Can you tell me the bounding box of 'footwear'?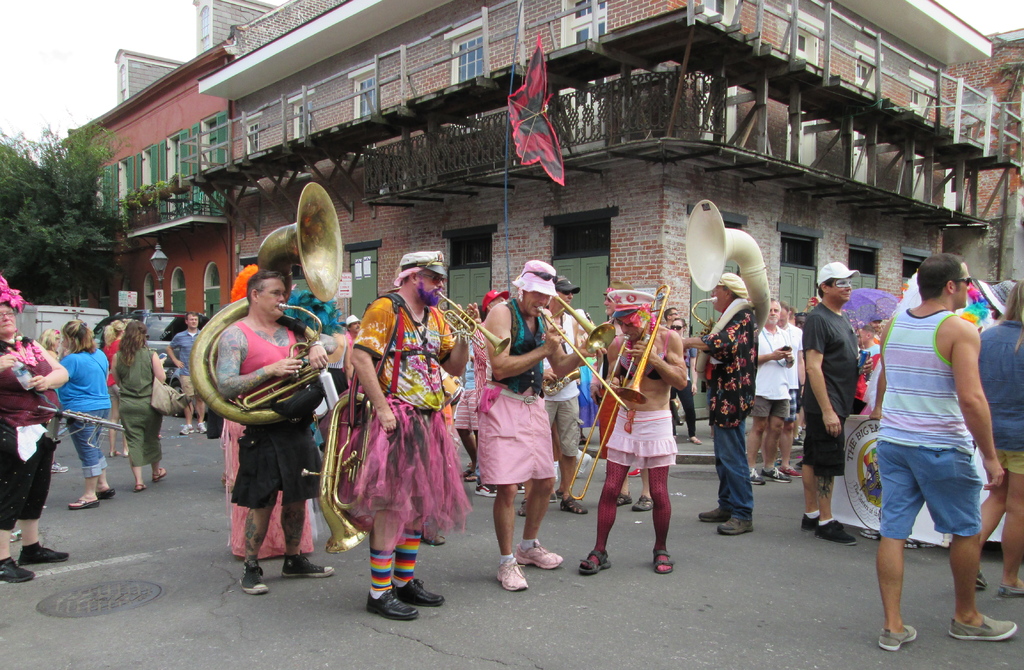
rect(135, 483, 150, 492).
